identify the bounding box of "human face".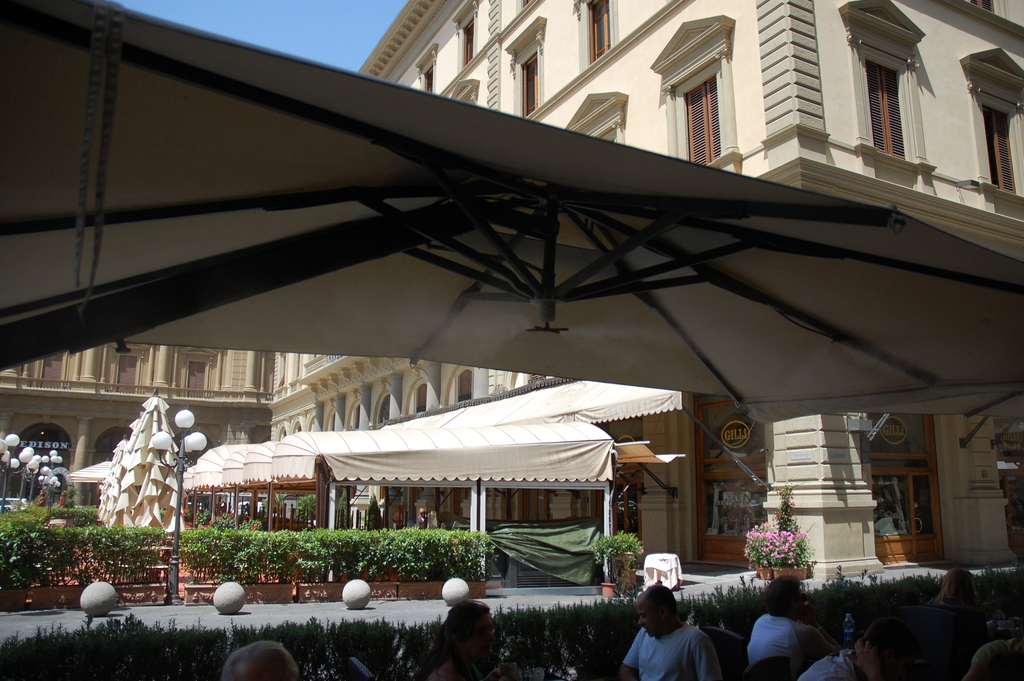
473, 609, 493, 661.
